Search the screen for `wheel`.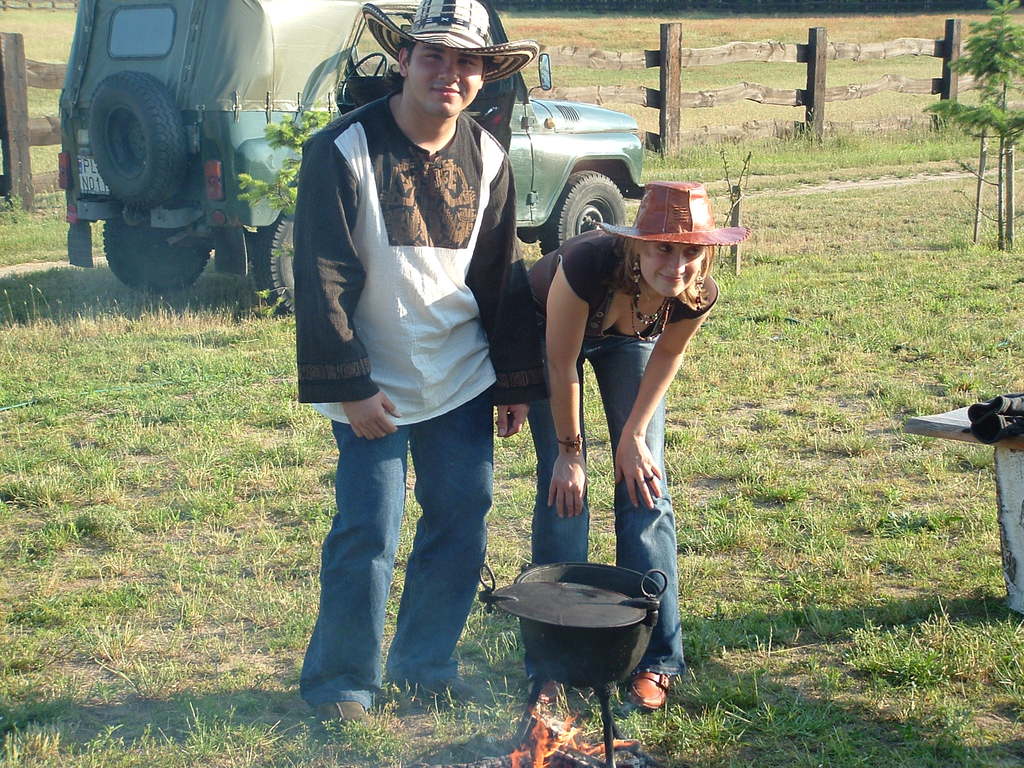
Found at [x1=67, y1=61, x2=180, y2=195].
